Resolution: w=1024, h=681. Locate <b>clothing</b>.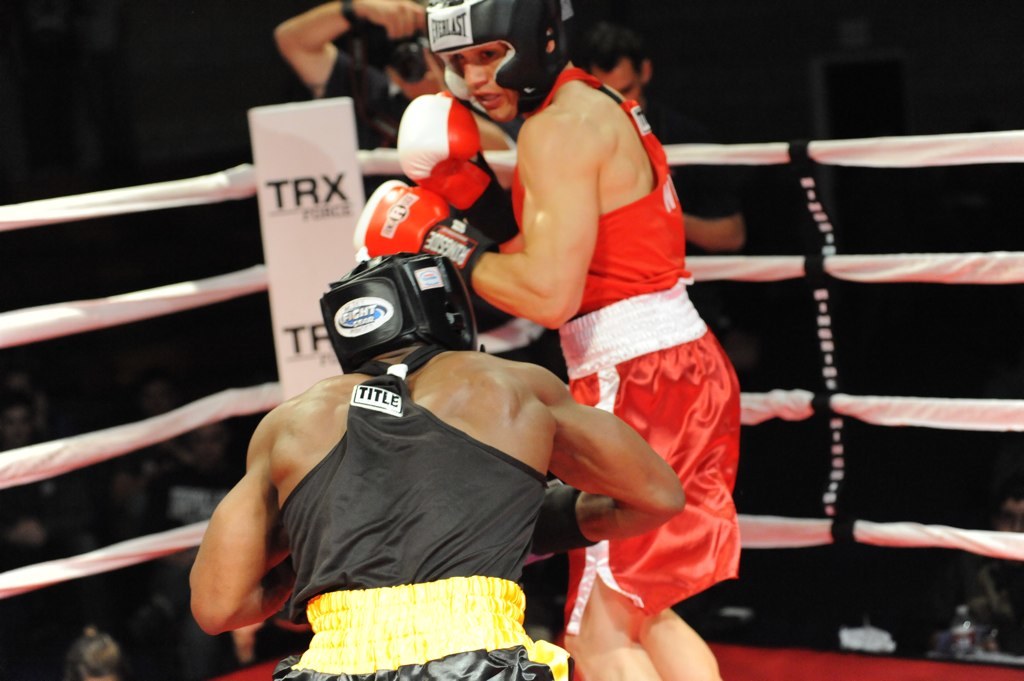
919,539,1020,655.
